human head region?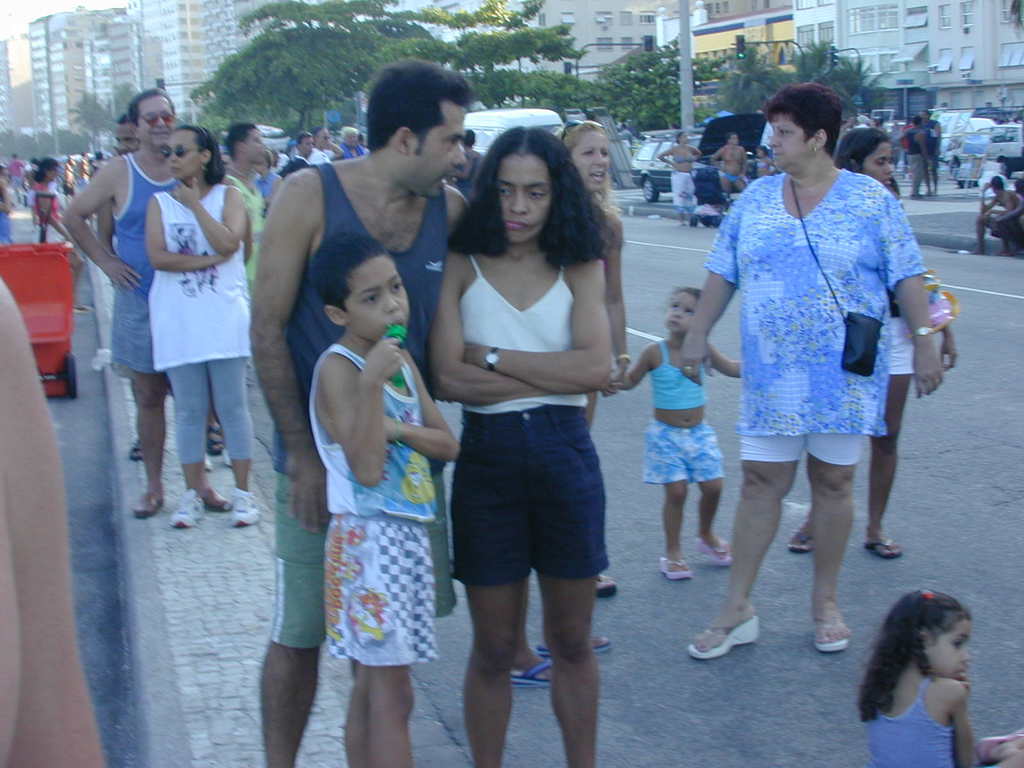
pyautogui.locateOnScreen(128, 87, 175, 147)
